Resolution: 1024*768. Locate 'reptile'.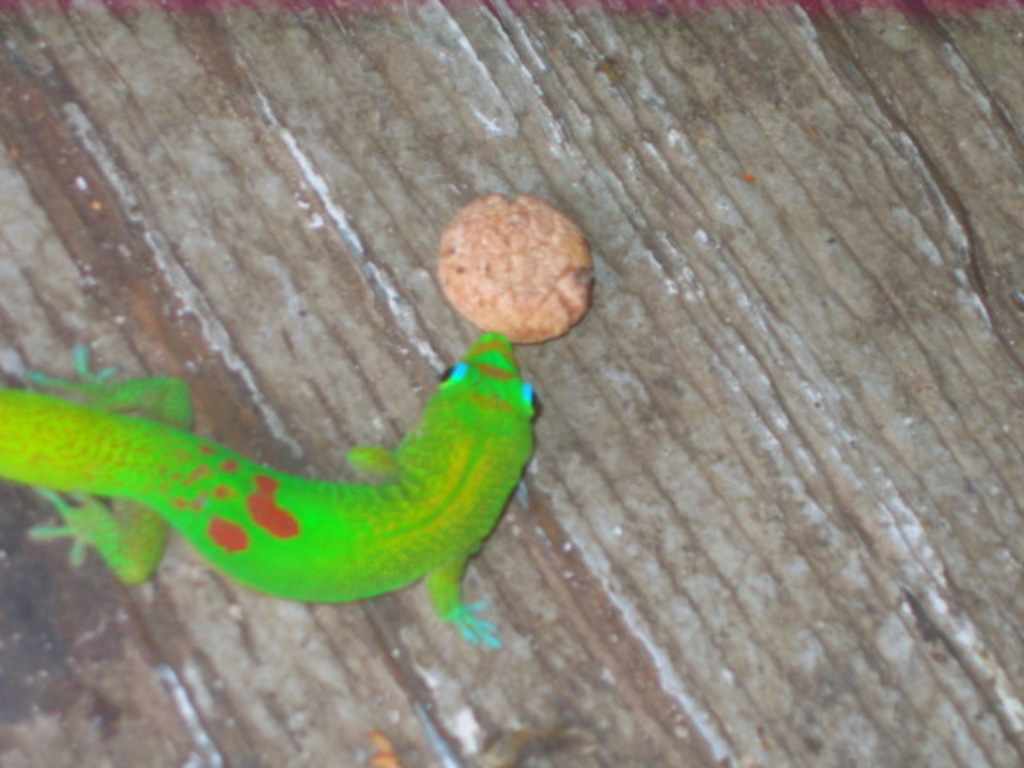
bbox=(0, 325, 541, 651).
